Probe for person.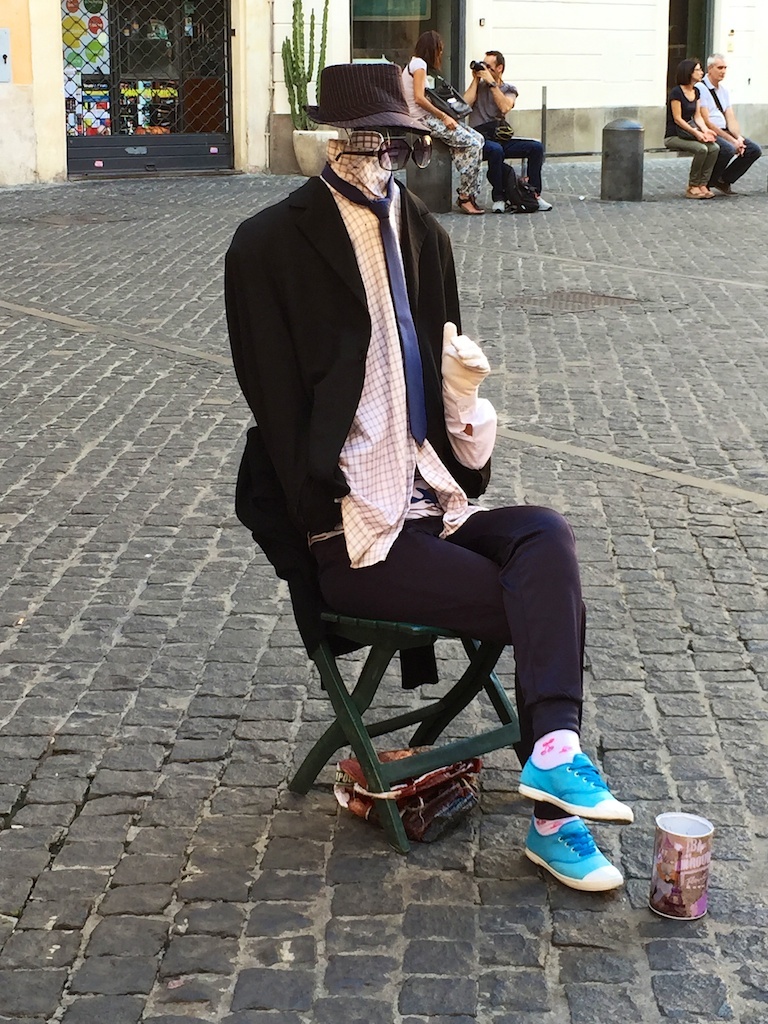
Probe result: x1=231, y1=61, x2=639, y2=901.
